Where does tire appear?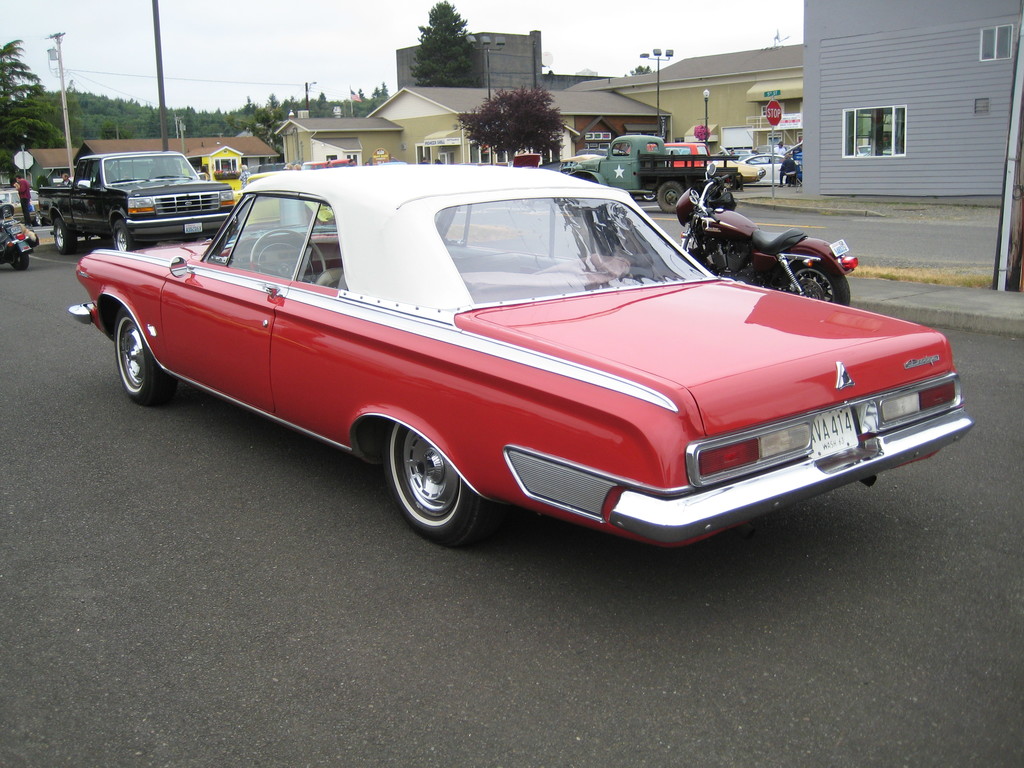
Appears at <box>2,241,29,270</box>.
